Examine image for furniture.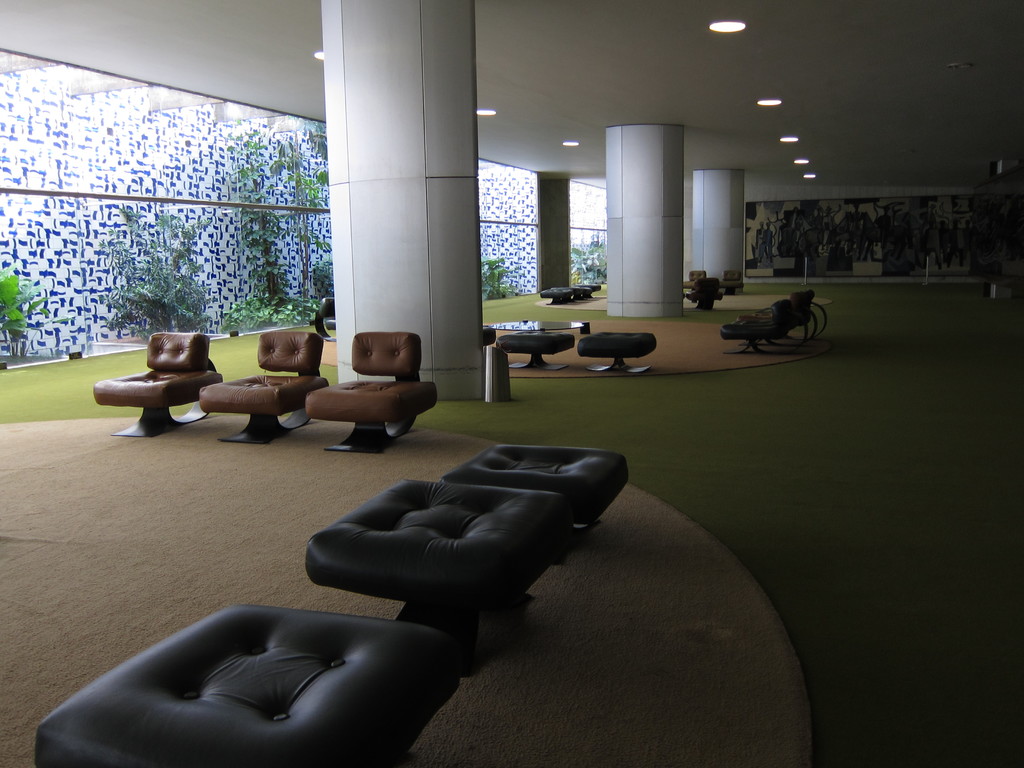
Examination result: pyautogui.locateOnScreen(686, 276, 719, 308).
